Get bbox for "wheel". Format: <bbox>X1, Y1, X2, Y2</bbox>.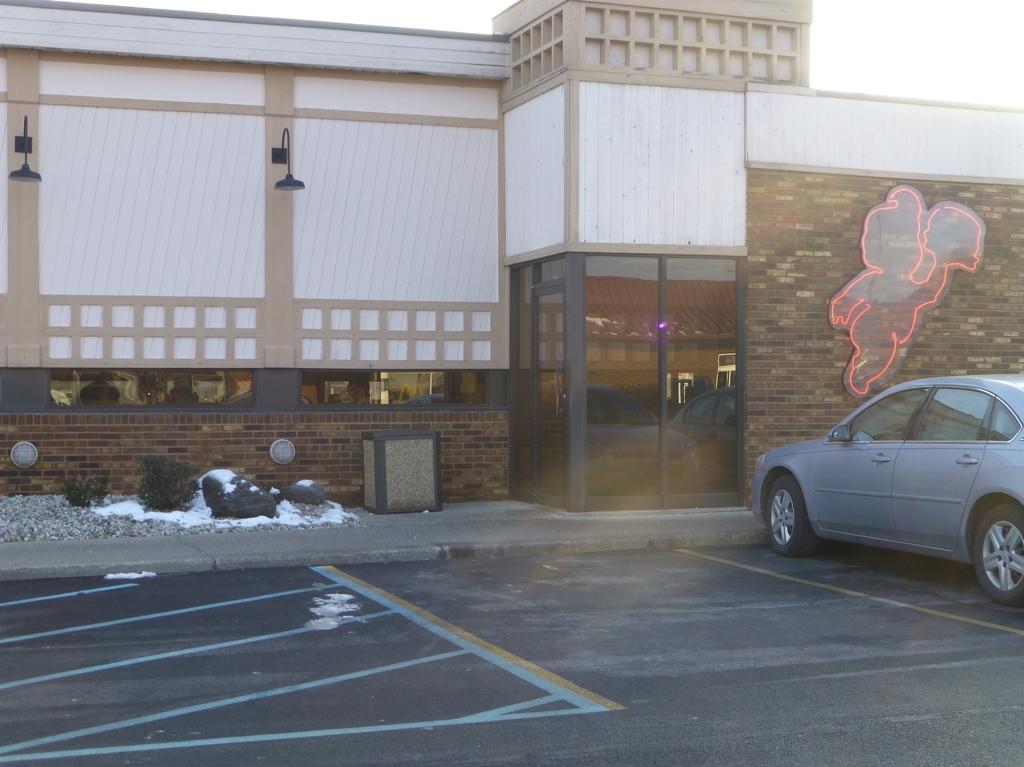
<bbox>968, 488, 1023, 611</bbox>.
